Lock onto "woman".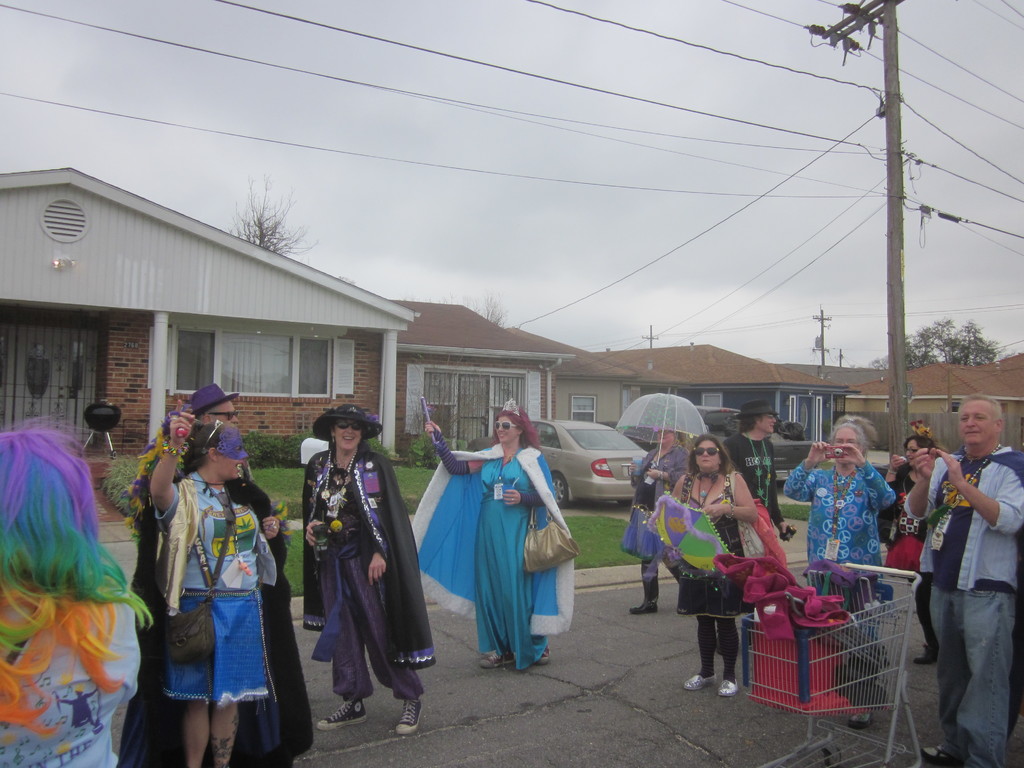
Locked: {"left": 881, "top": 437, "right": 952, "bottom": 660}.
